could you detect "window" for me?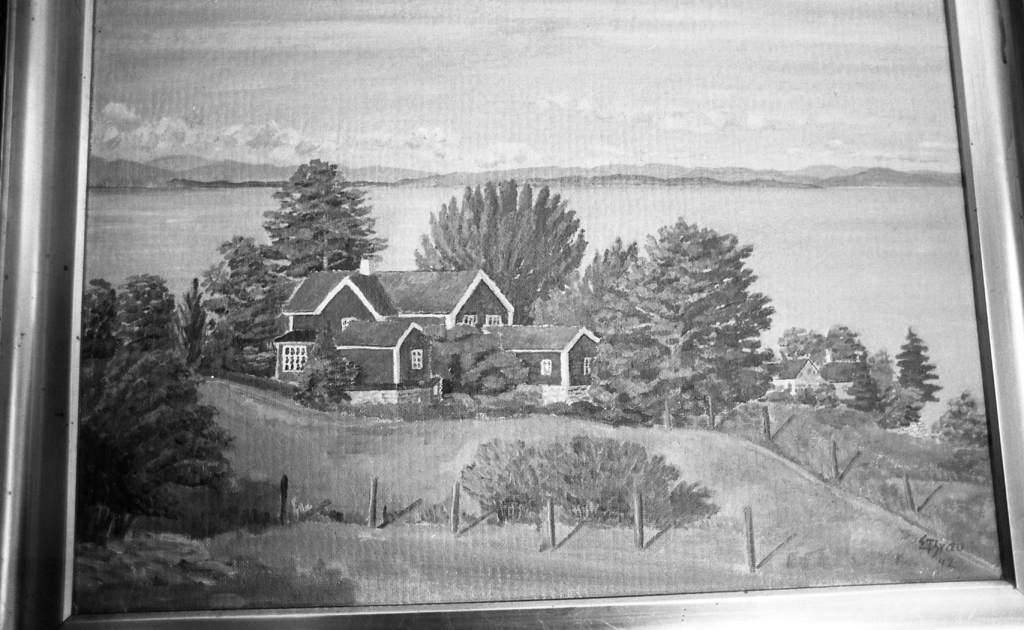
Detection result: 485, 314, 504, 324.
